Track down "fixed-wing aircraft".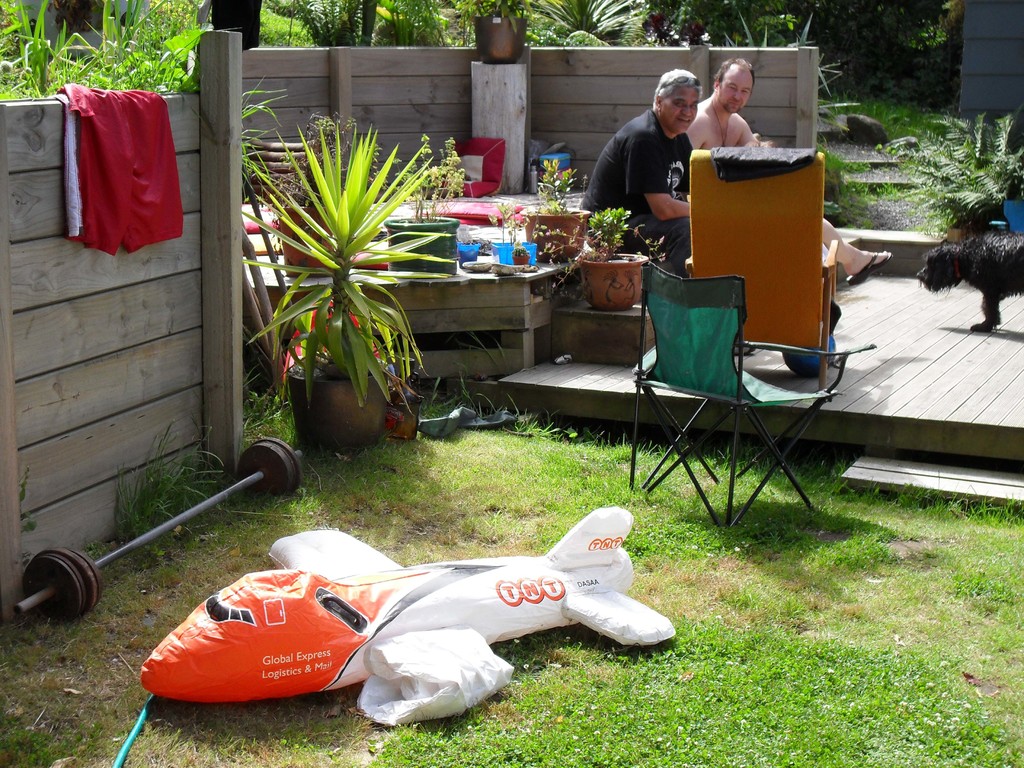
Tracked to bbox(142, 504, 679, 723).
